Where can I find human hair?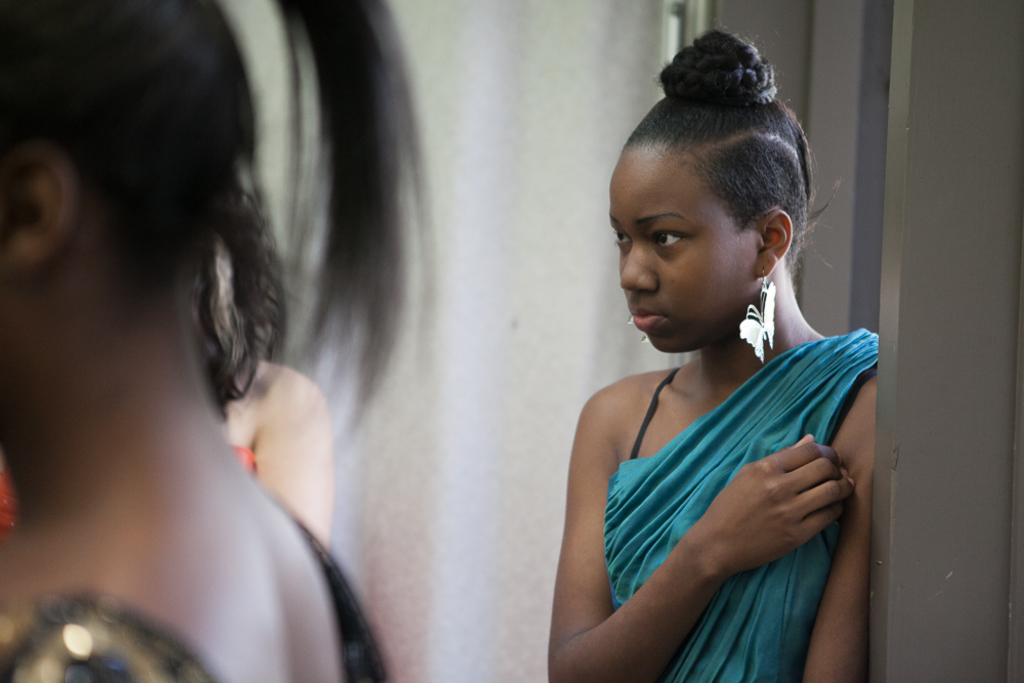
You can find it at (188, 171, 288, 431).
